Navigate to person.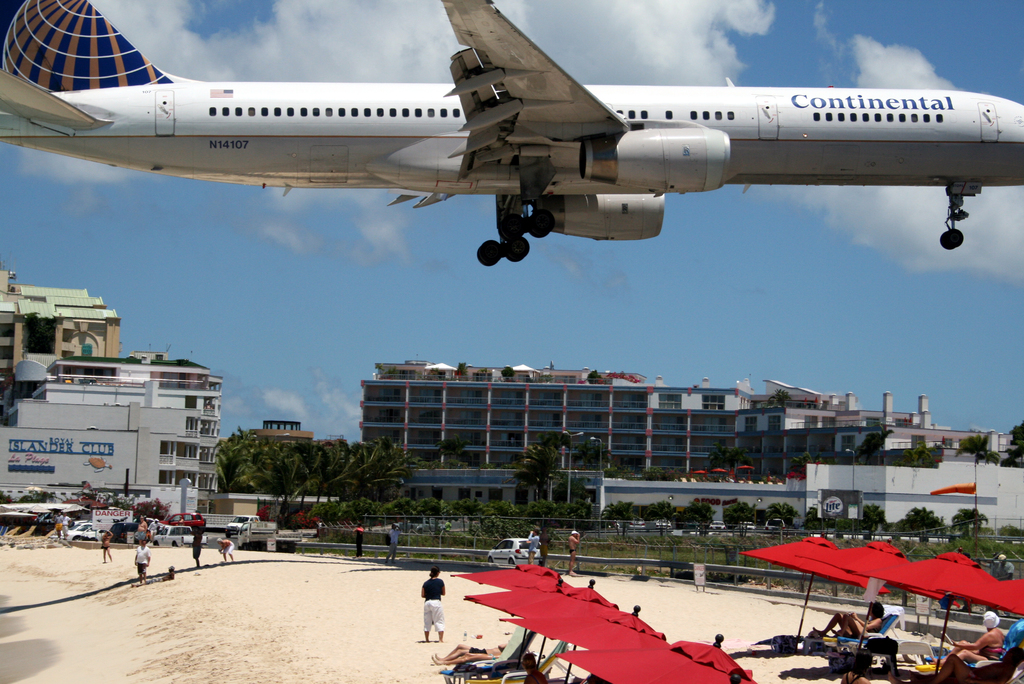
Navigation target: left=934, top=610, right=1005, bottom=666.
